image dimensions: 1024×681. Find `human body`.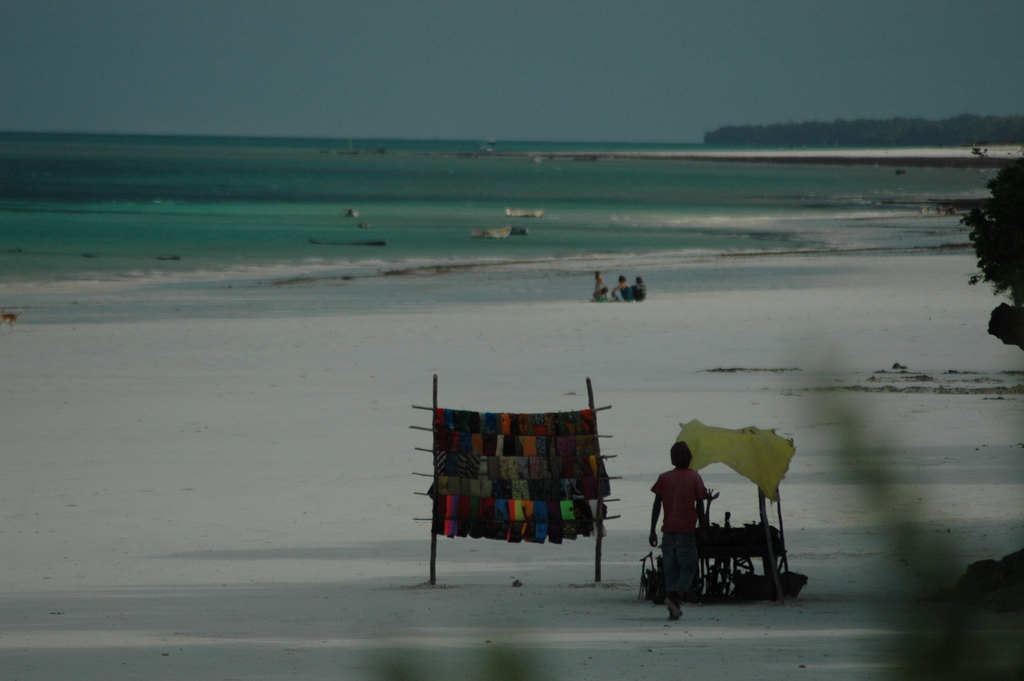
region(649, 438, 724, 572).
